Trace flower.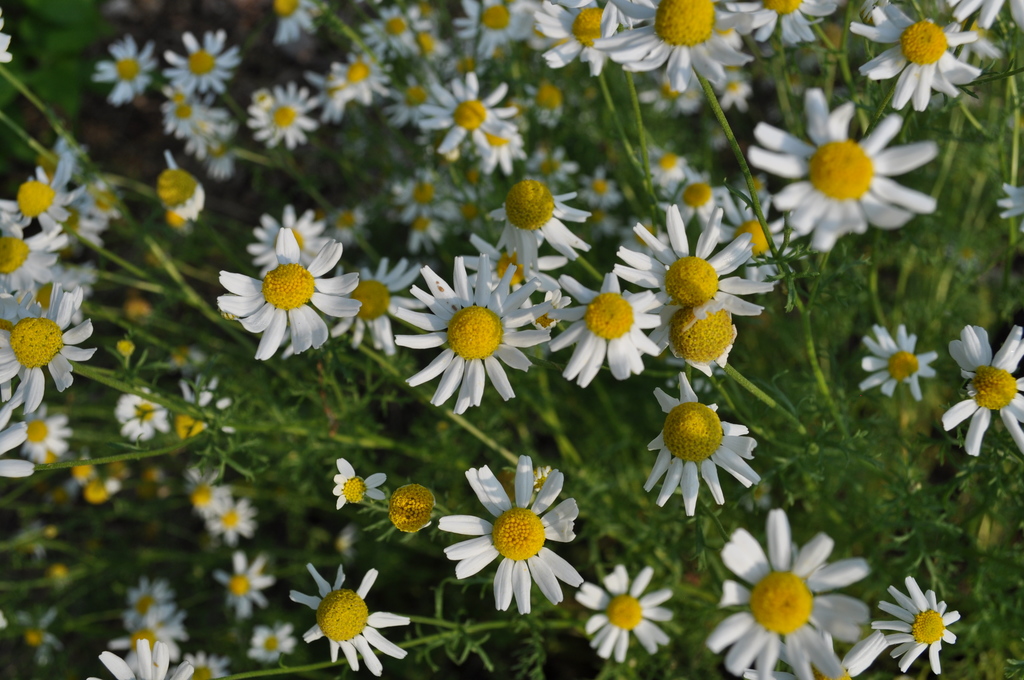
Traced to select_region(359, 0, 444, 61).
